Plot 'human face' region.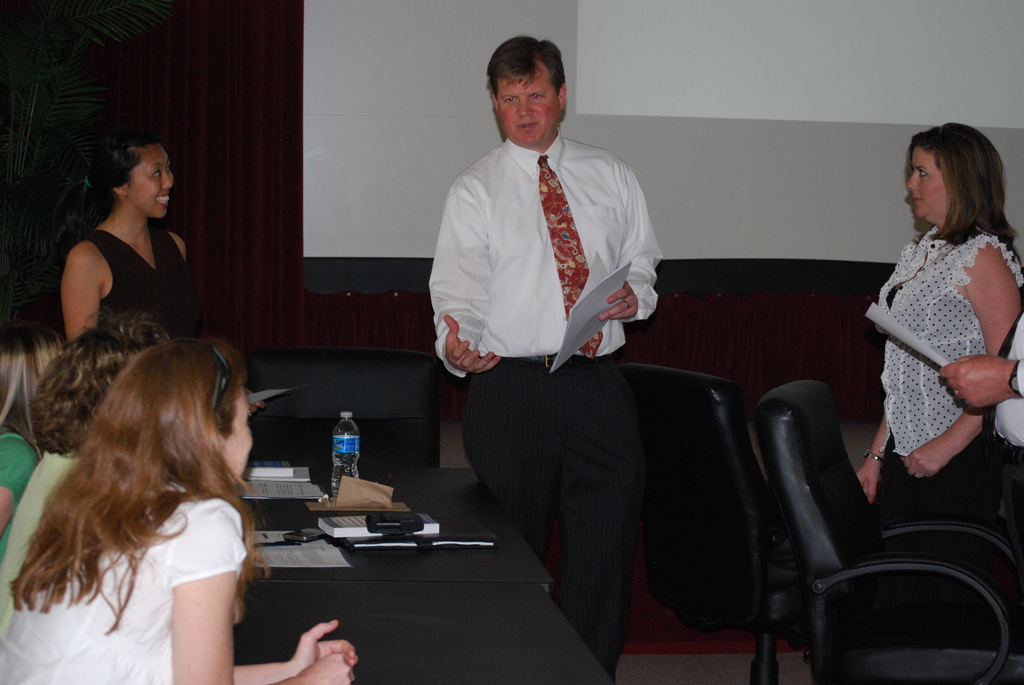
Plotted at 904,143,961,230.
